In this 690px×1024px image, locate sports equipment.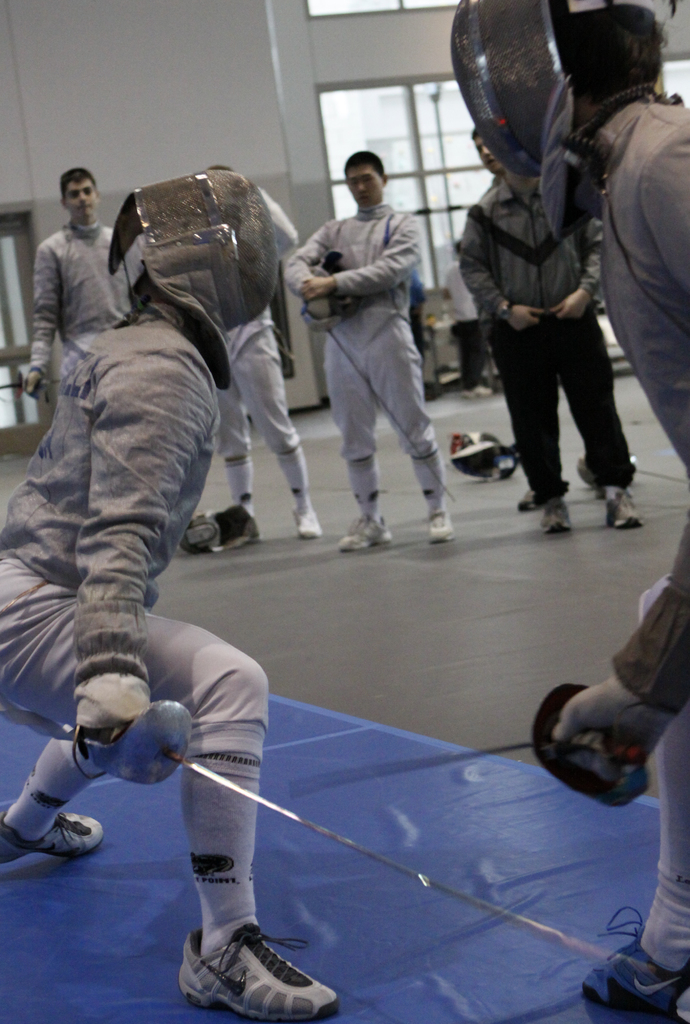
Bounding box: l=427, t=513, r=457, b=546.
